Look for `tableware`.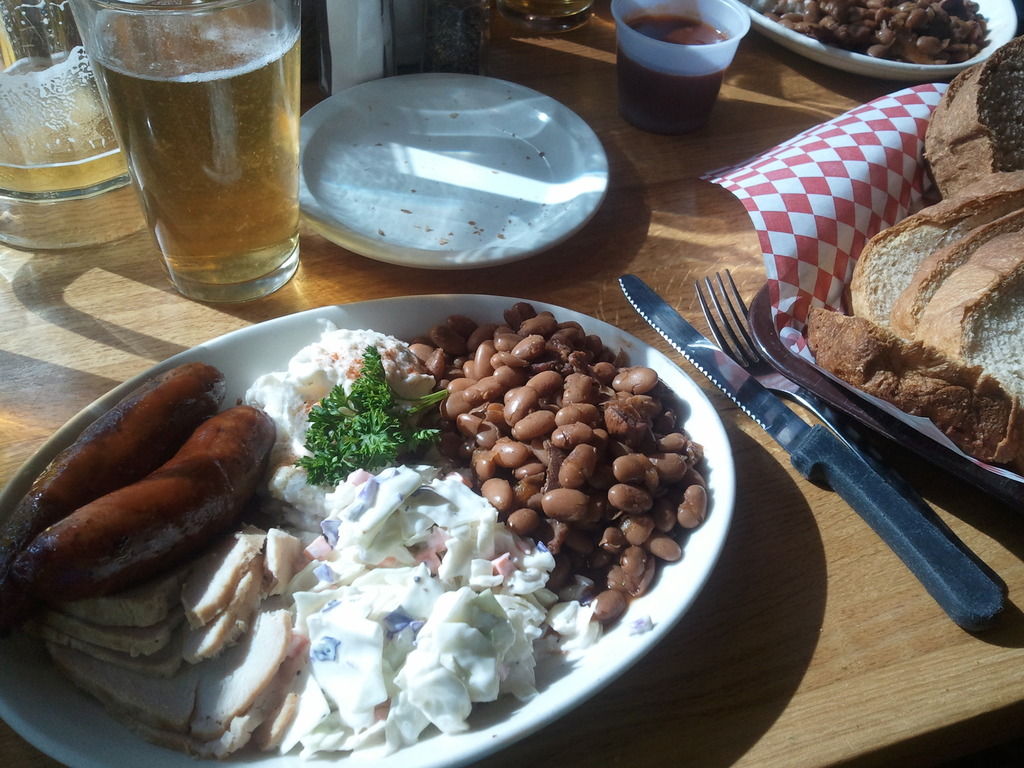
Found: (left=737, top=0, right=1017, bottom=82).
